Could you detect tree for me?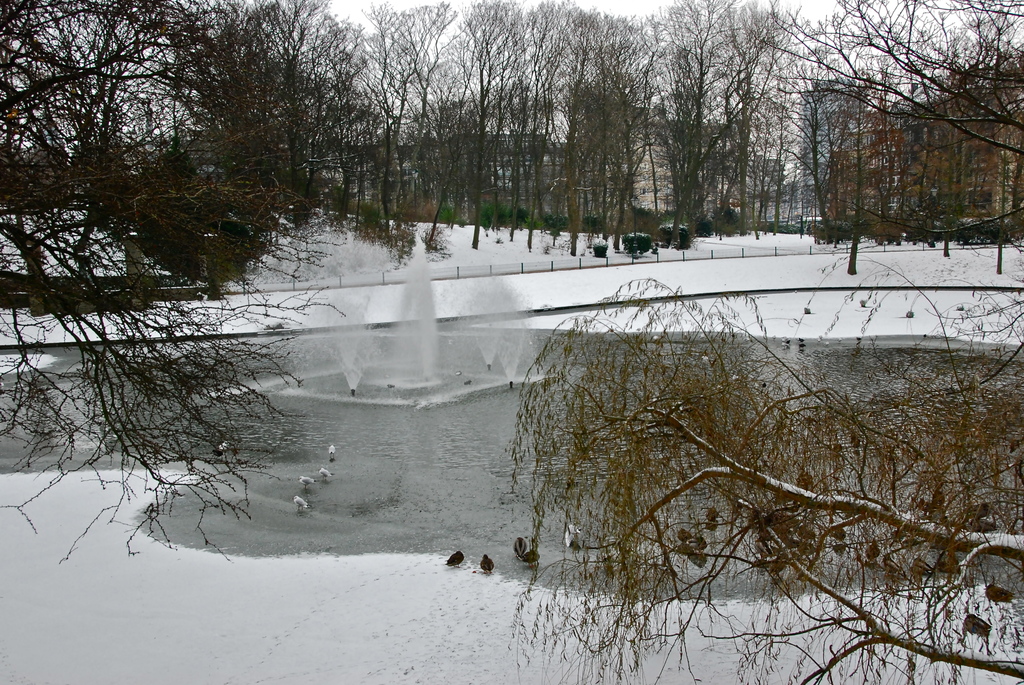
Detection result: 452:0:525:186.
